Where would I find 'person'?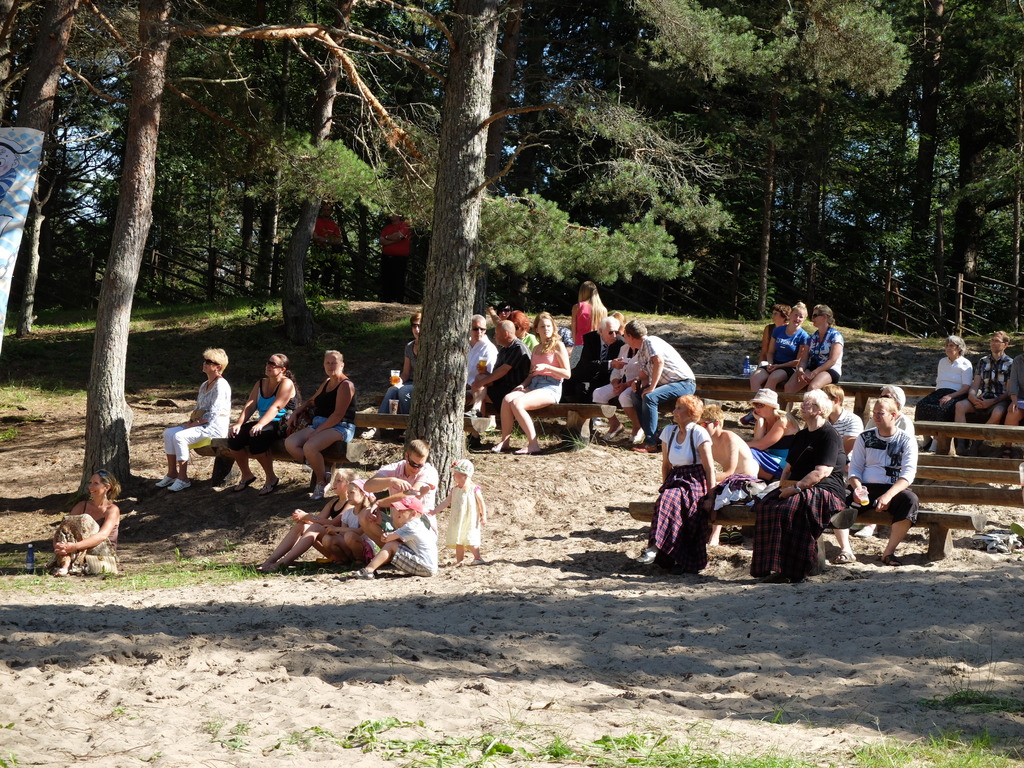
At box=[351, 486, 437, 579].
